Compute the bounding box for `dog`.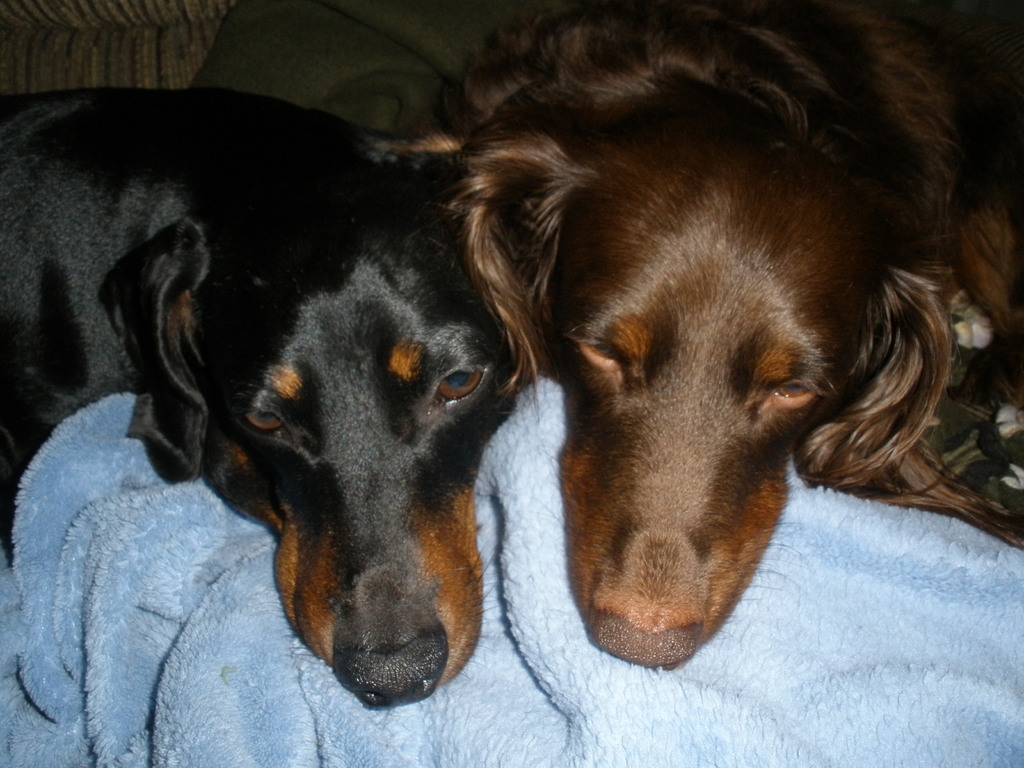
<bbox>403, 0, 1023, 672</bbox>.
